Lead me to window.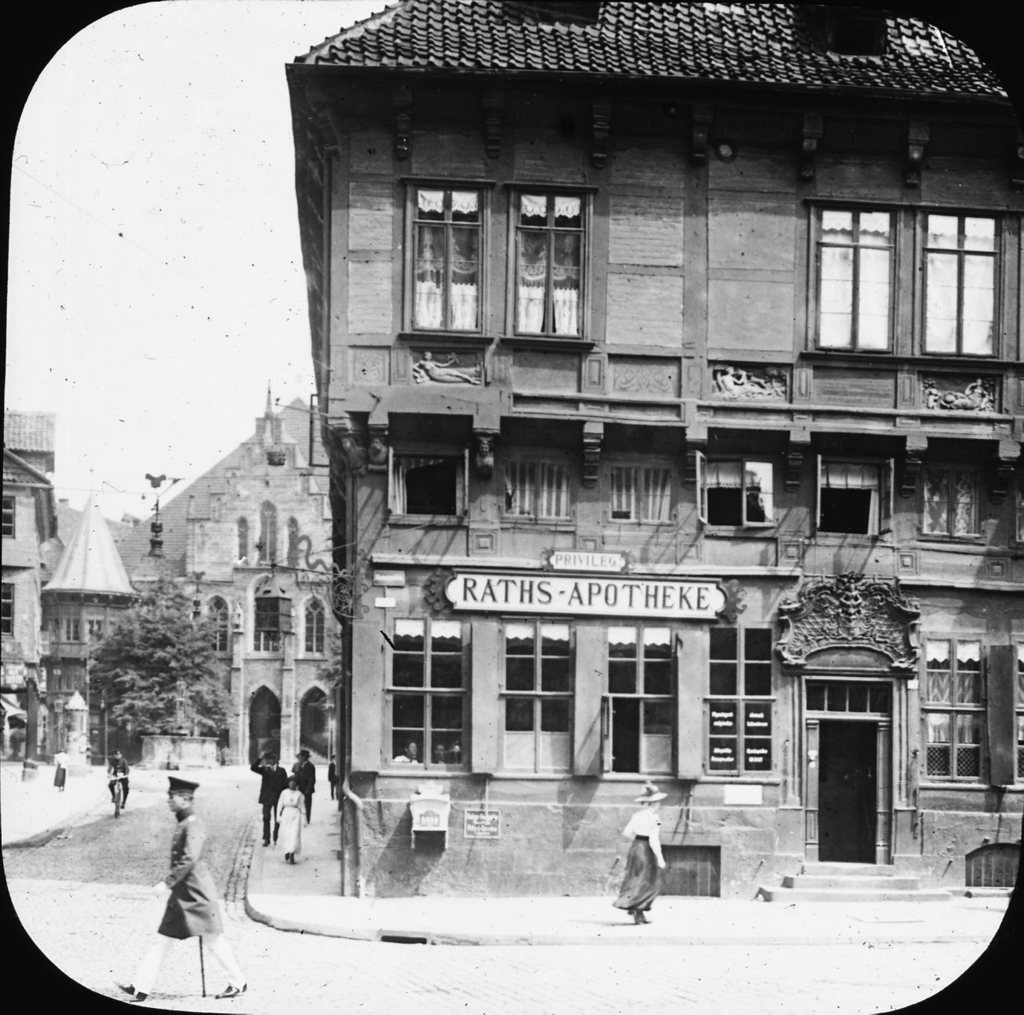
Lead to x1=1007, y1=636, x2=1023, y2=794.
